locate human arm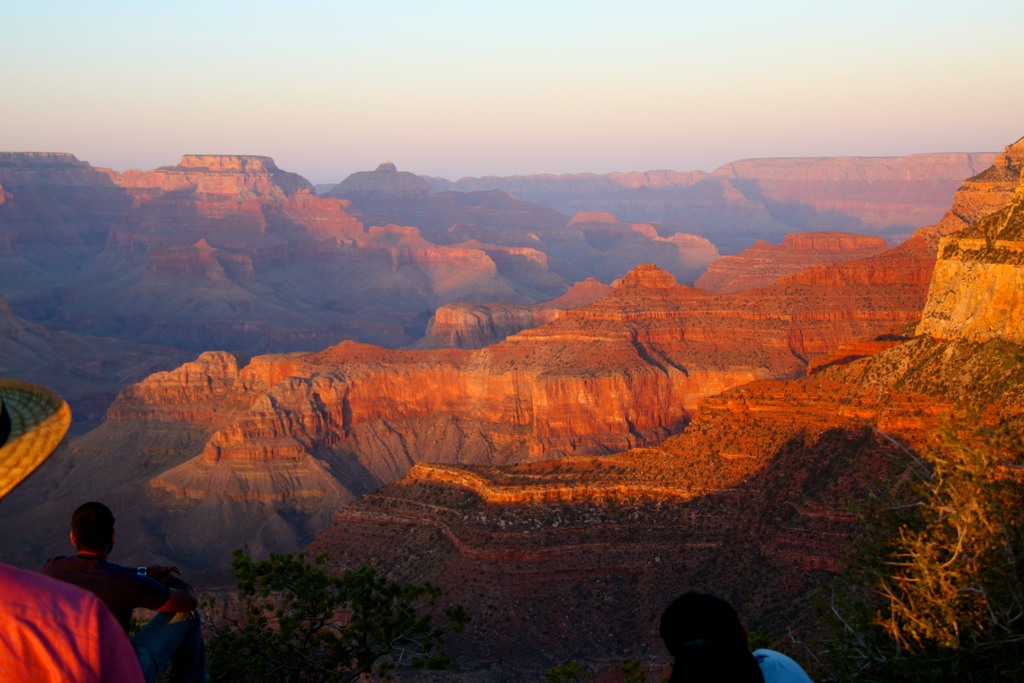
detection(88, 606, 145, 682)
